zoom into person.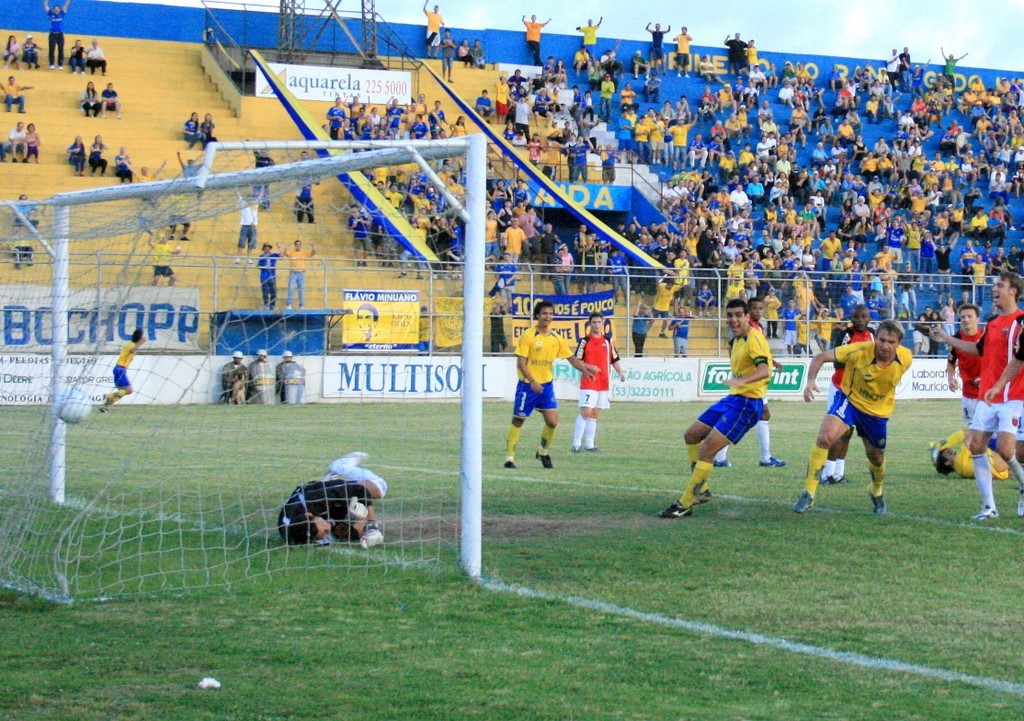
Zoom target: pyautogui.locateOnScreen(112, 152, 134, 182).
